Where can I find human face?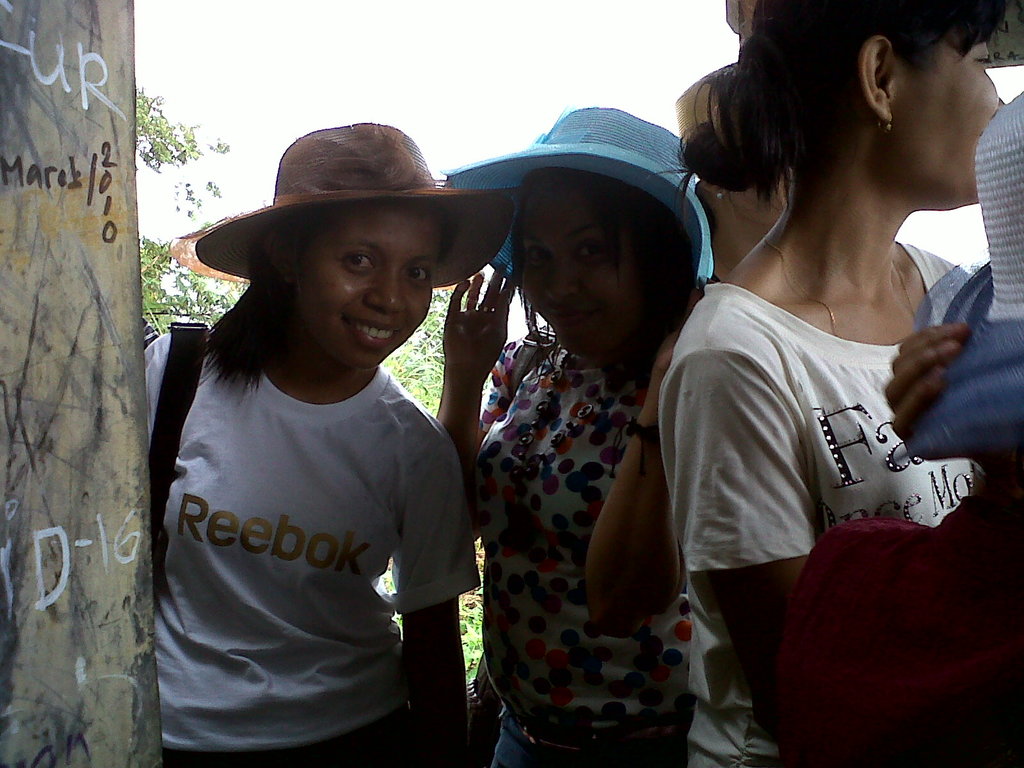
You can find it at bbox=[890, 24, 1010, 208].
